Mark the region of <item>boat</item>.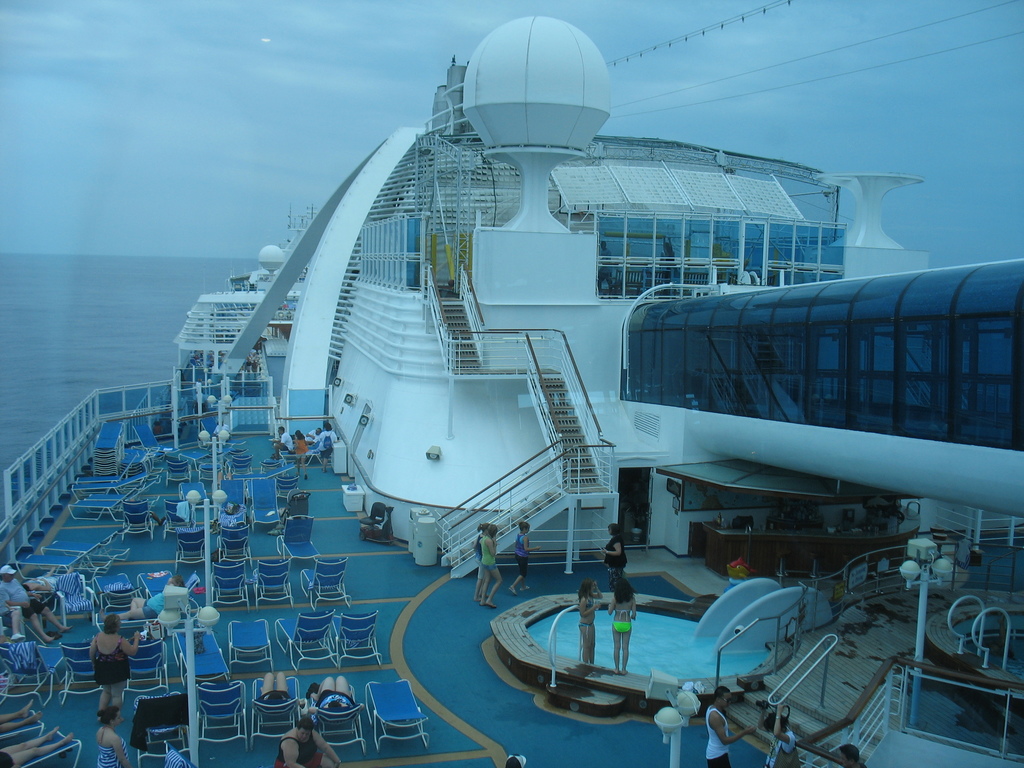
Region: box=[0, 1, 1015, 767].
